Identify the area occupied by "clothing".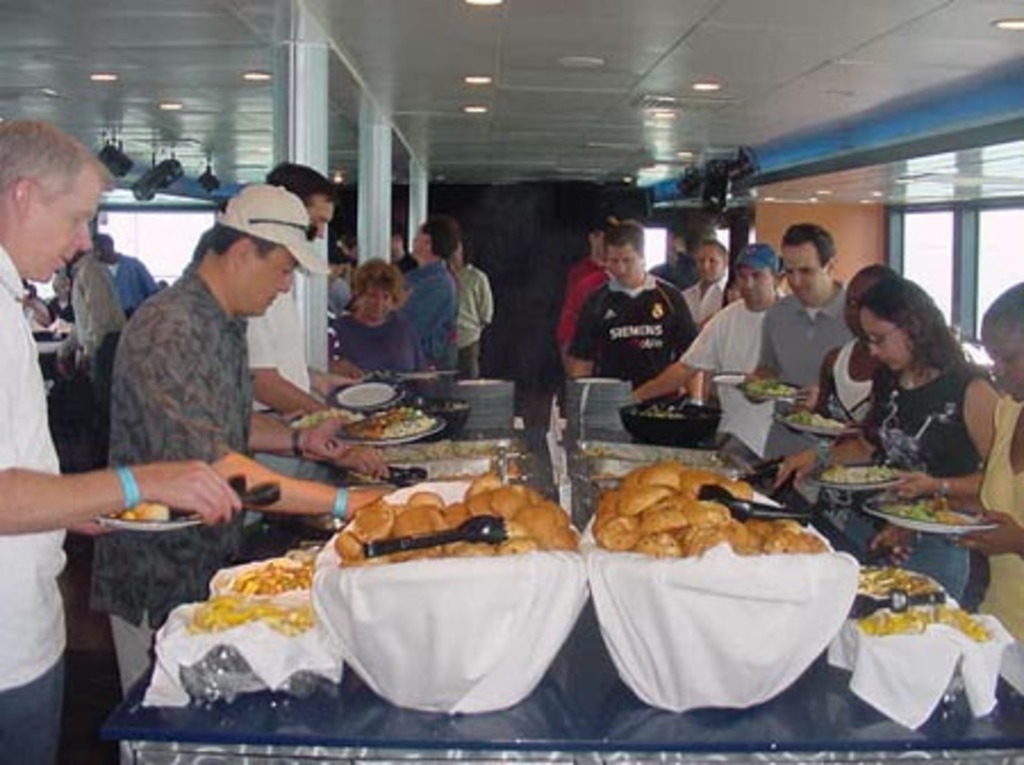
Area: left=400, top=257, right=446, bottom=373.
